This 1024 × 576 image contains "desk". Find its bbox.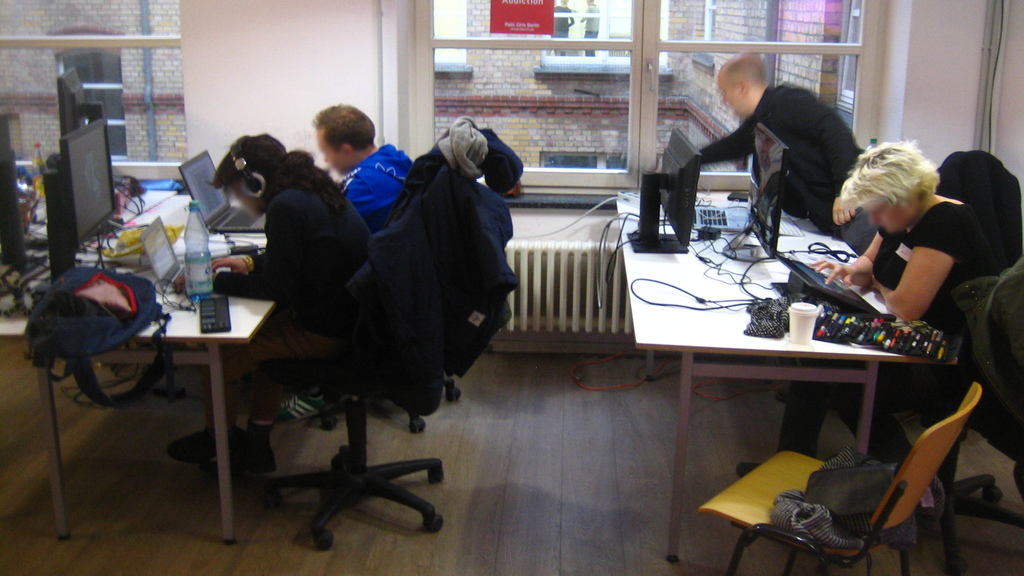
select_region(582, 253, 984, 563).
